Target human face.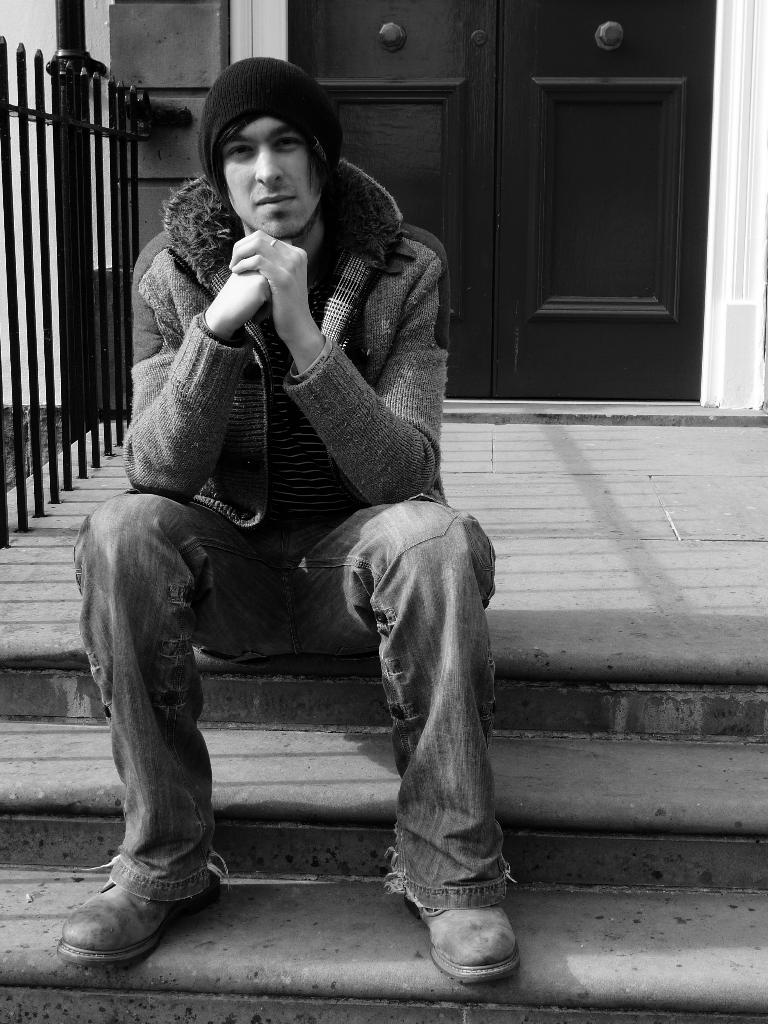
Target region: [left=226, top=108, right=324, bottom=227].
